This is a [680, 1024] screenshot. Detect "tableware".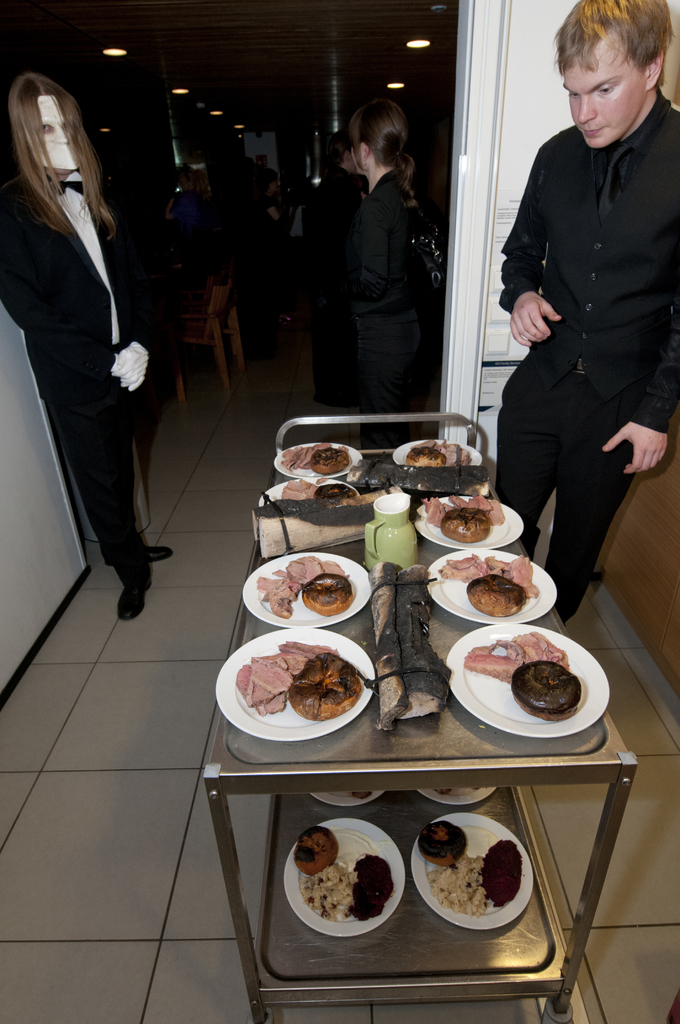
[x1=397, y1=440, x2=483, y2=488].
